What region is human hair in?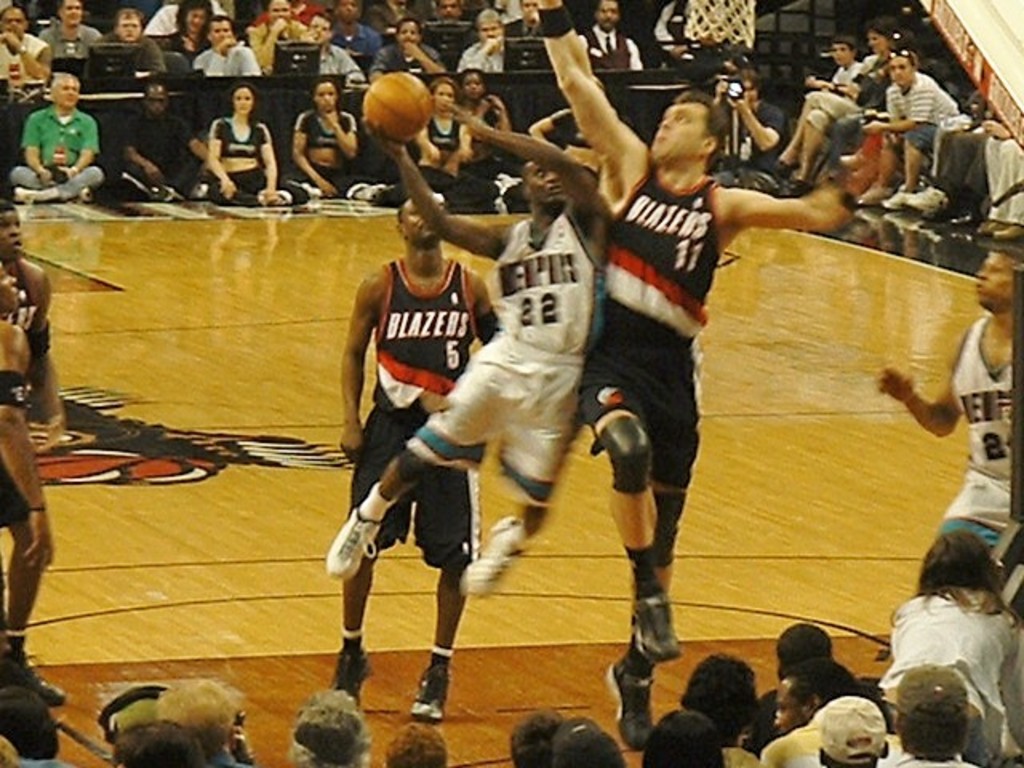
x1=819, y1=754, x2=877, y2=766.
